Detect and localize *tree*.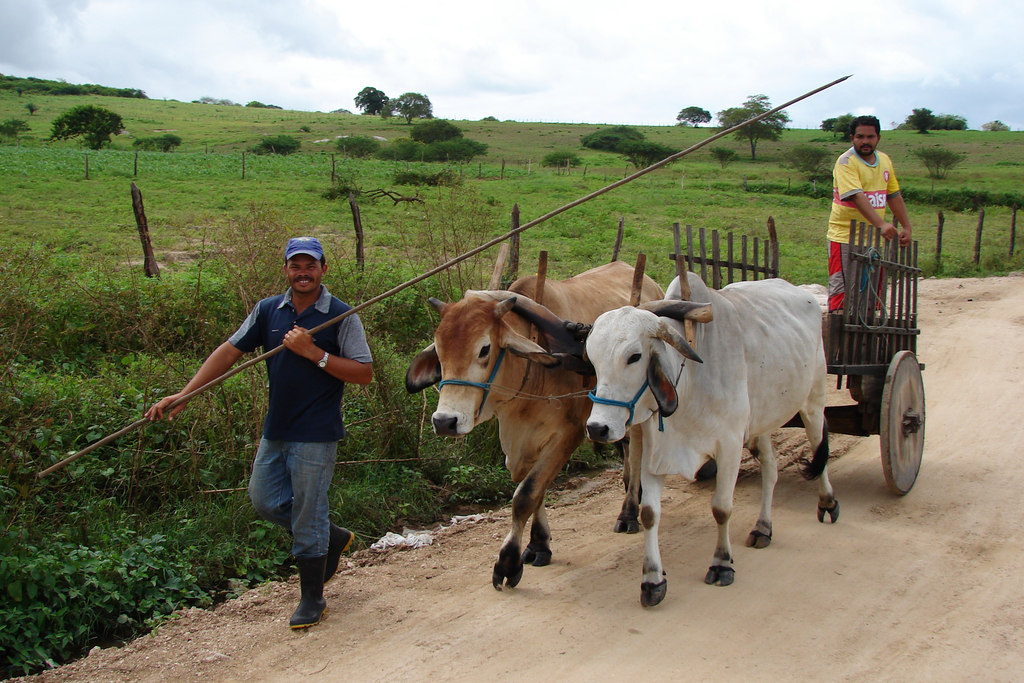
Localized at 902:104:939:135.
